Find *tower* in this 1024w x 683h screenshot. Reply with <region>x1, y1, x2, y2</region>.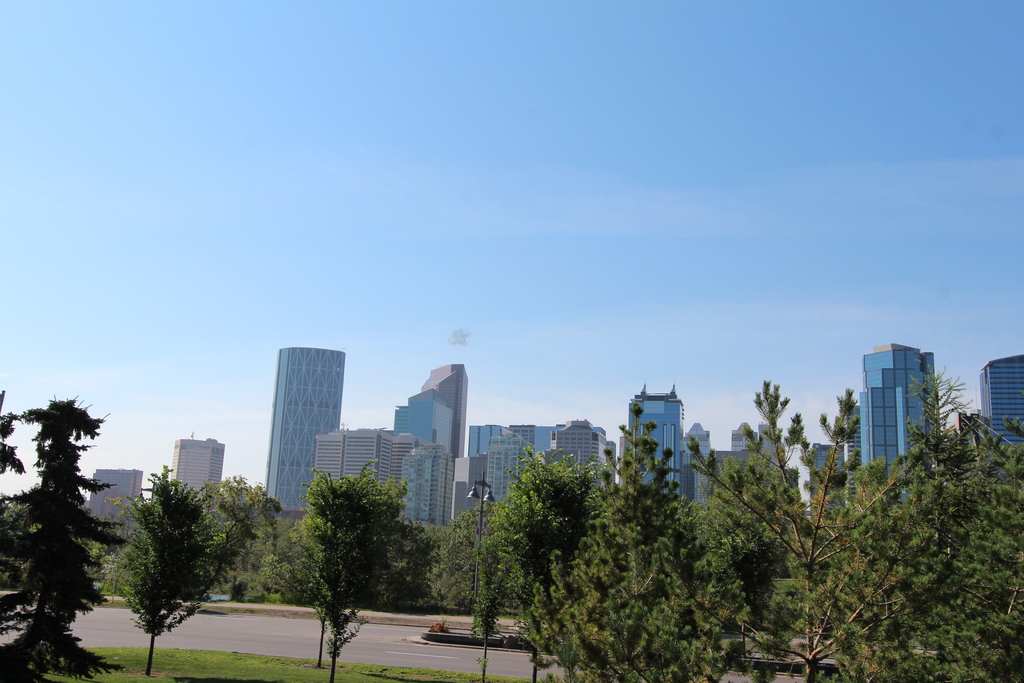
<region>246, 325, 348, 513</region>.
